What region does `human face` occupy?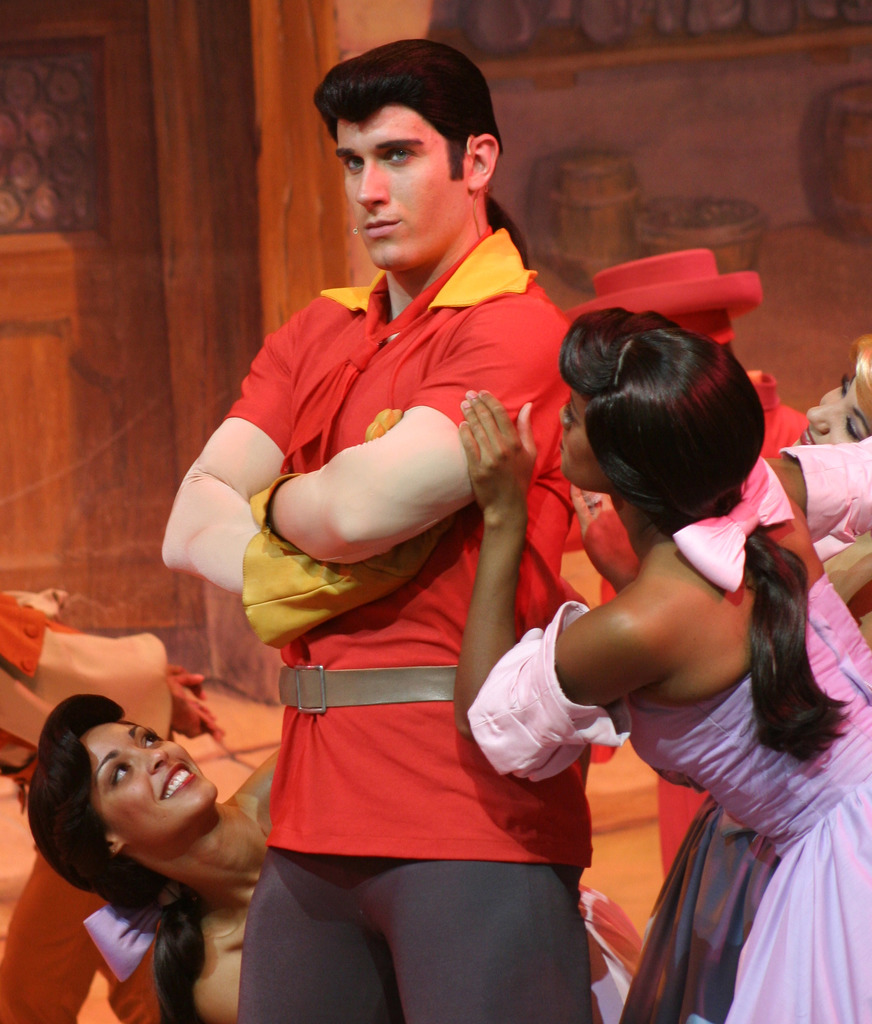
rect(75, 719, 221, 843).
